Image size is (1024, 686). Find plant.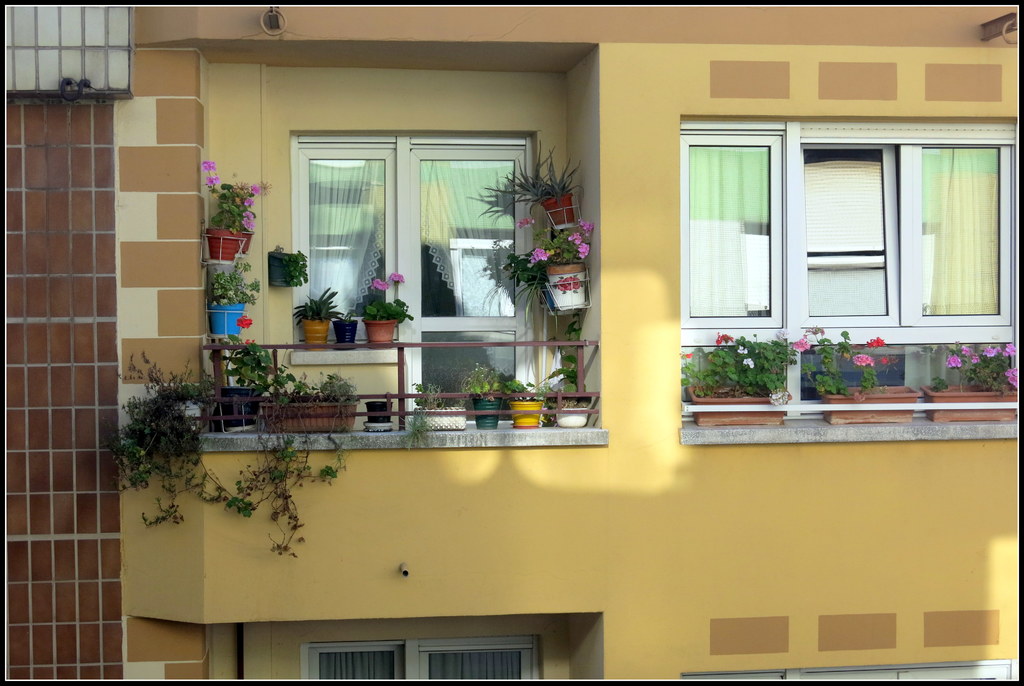
select_region(274, 243, 308, 291).
